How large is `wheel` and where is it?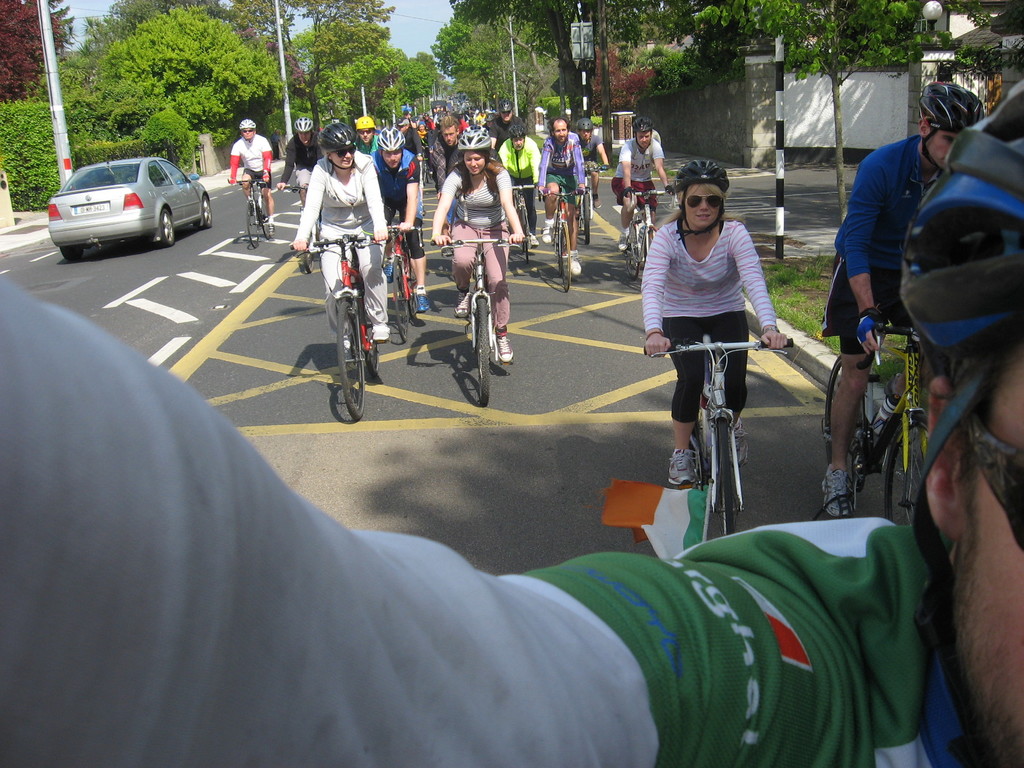
Bounding box: 822:352:865:505.
